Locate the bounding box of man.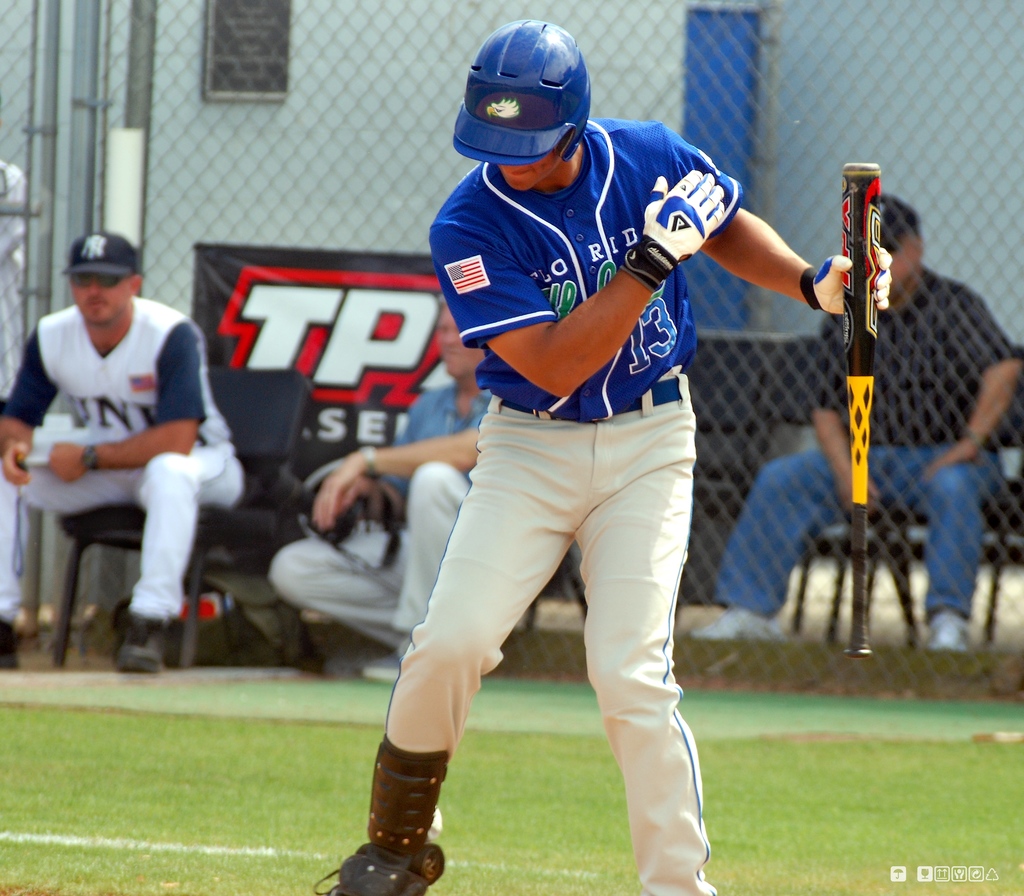
Bounding box: (692,195,1023,666).
